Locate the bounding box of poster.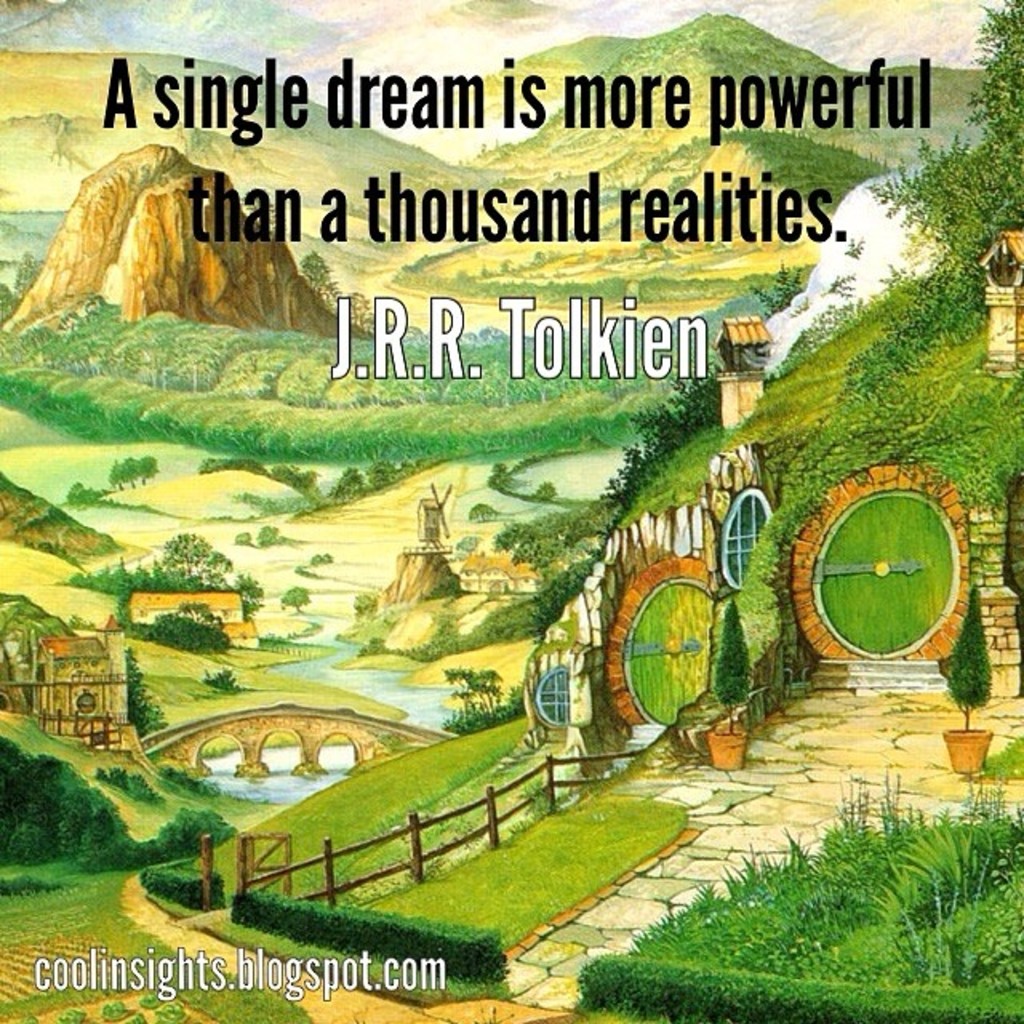
Bounding box: <region>0, 0, 1022, 1022</region>.
